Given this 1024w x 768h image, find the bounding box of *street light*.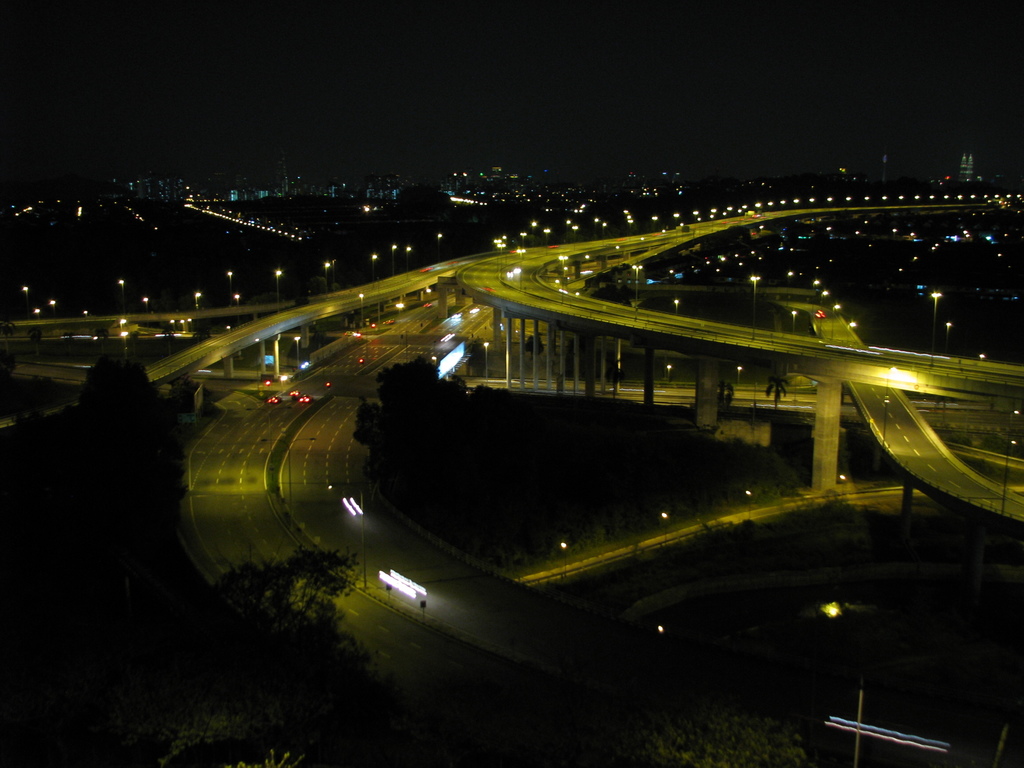
<region>755, 196, 764, 209</region>.
